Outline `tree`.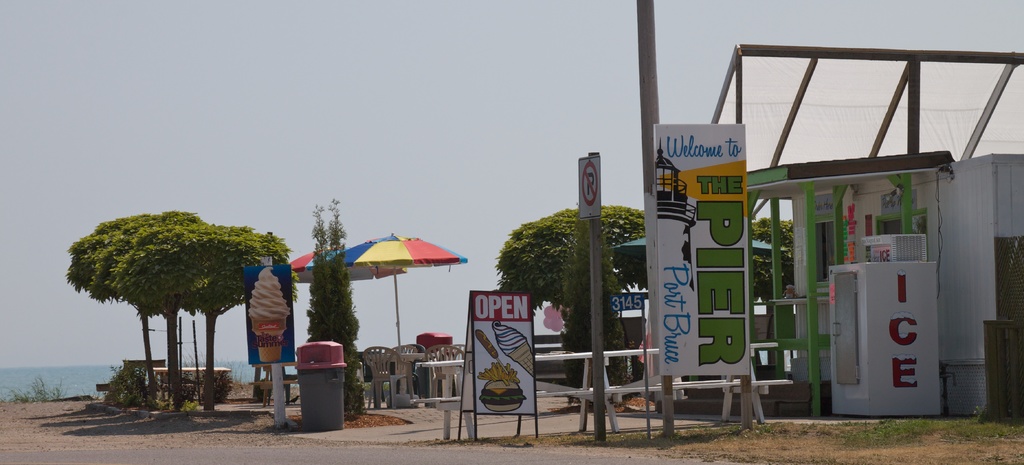
Outline: (left=748, top=219, right=795, bottom=311).
